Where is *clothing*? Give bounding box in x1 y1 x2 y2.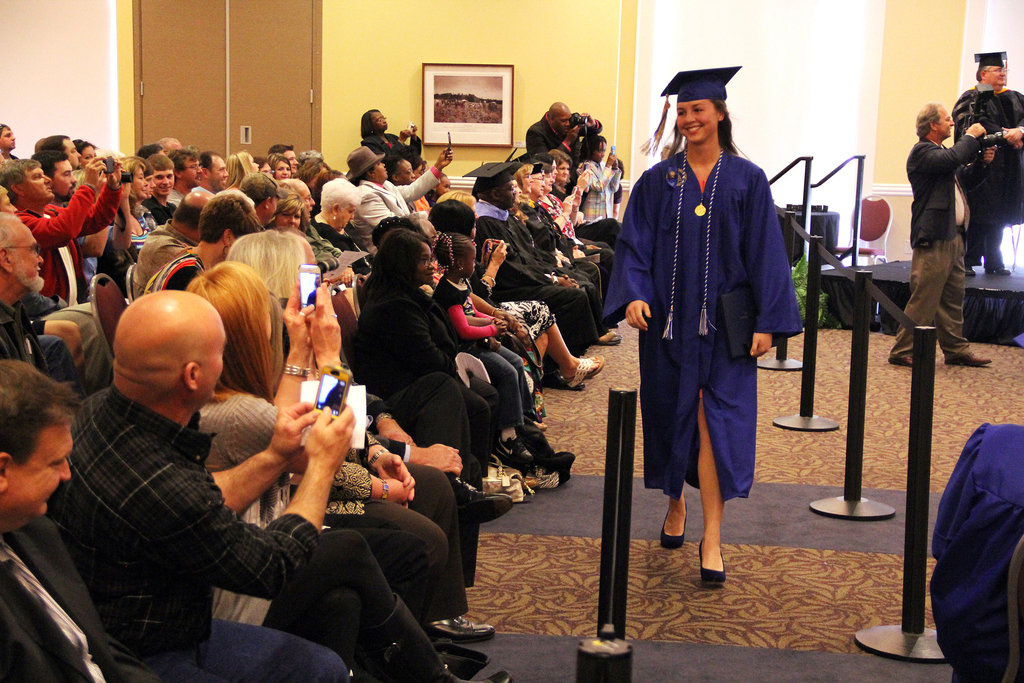
349 290 465 487.
